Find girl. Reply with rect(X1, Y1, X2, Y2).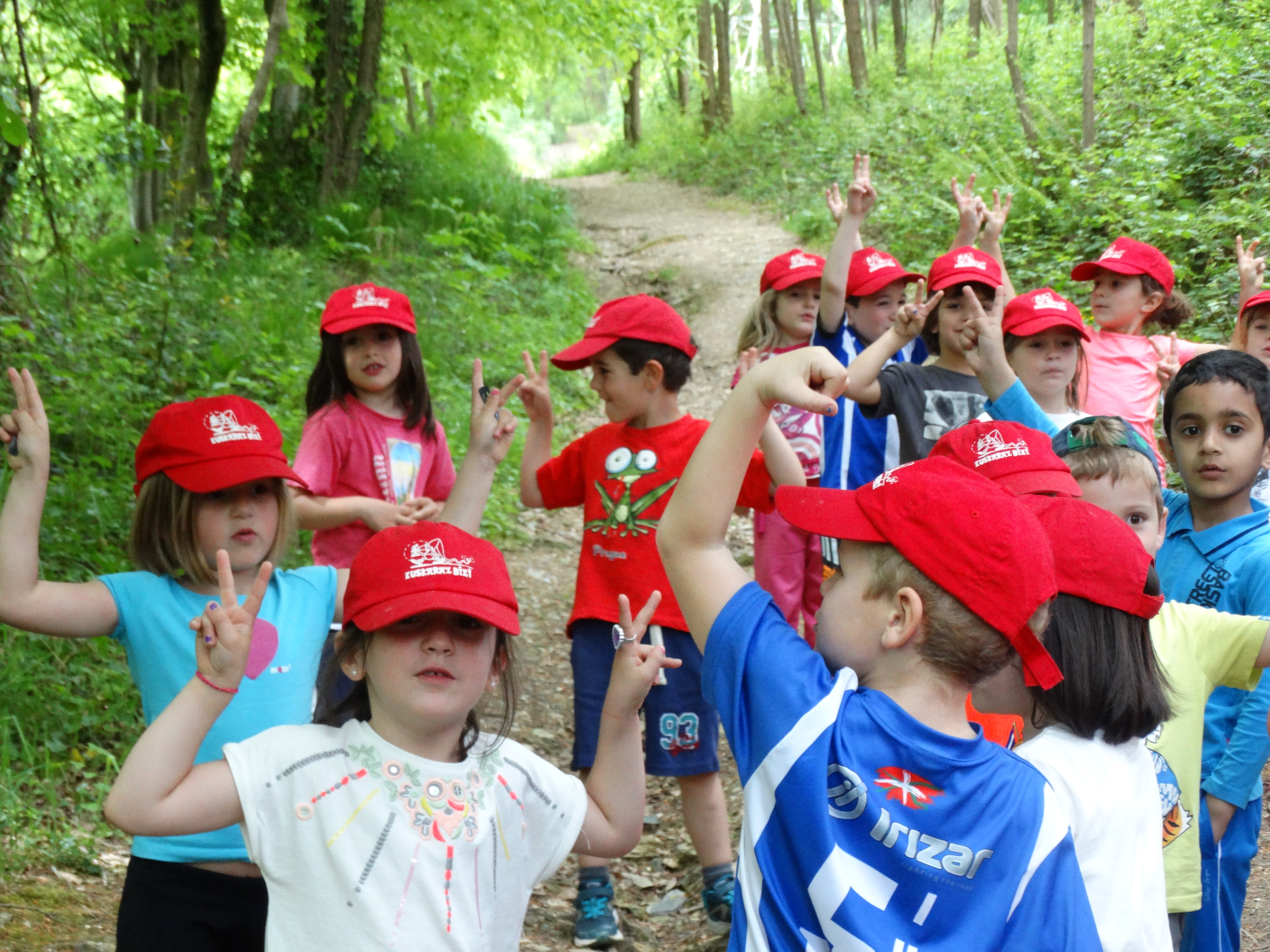
rect(182, 45, 213, 157).
